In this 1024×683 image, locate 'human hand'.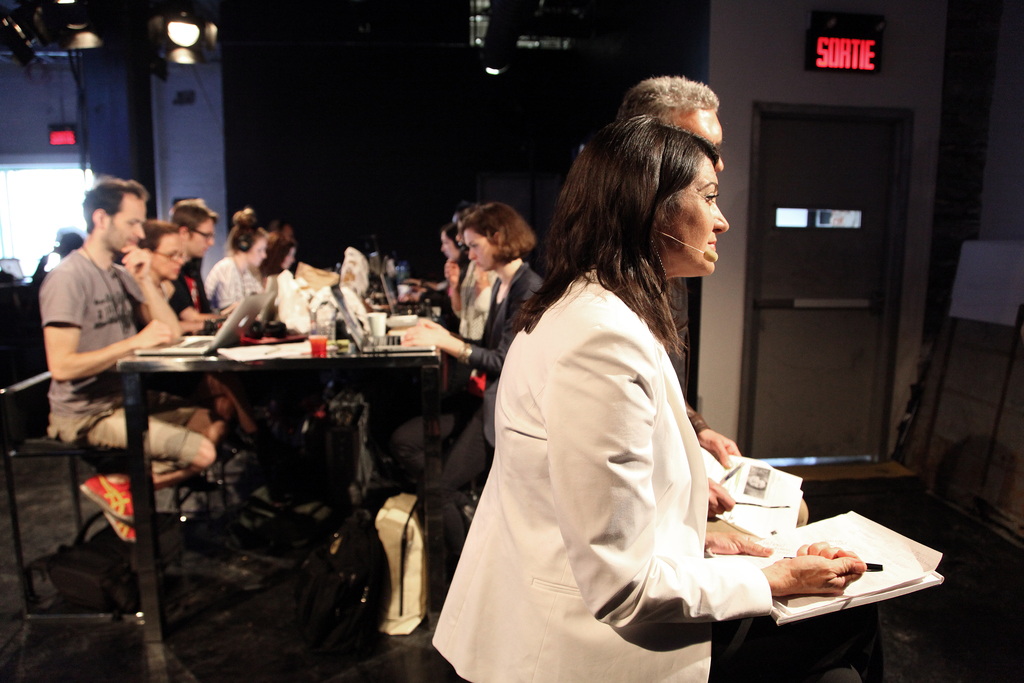
Bounding box: (x1=705, y1=528, x2=776, y2=558).
